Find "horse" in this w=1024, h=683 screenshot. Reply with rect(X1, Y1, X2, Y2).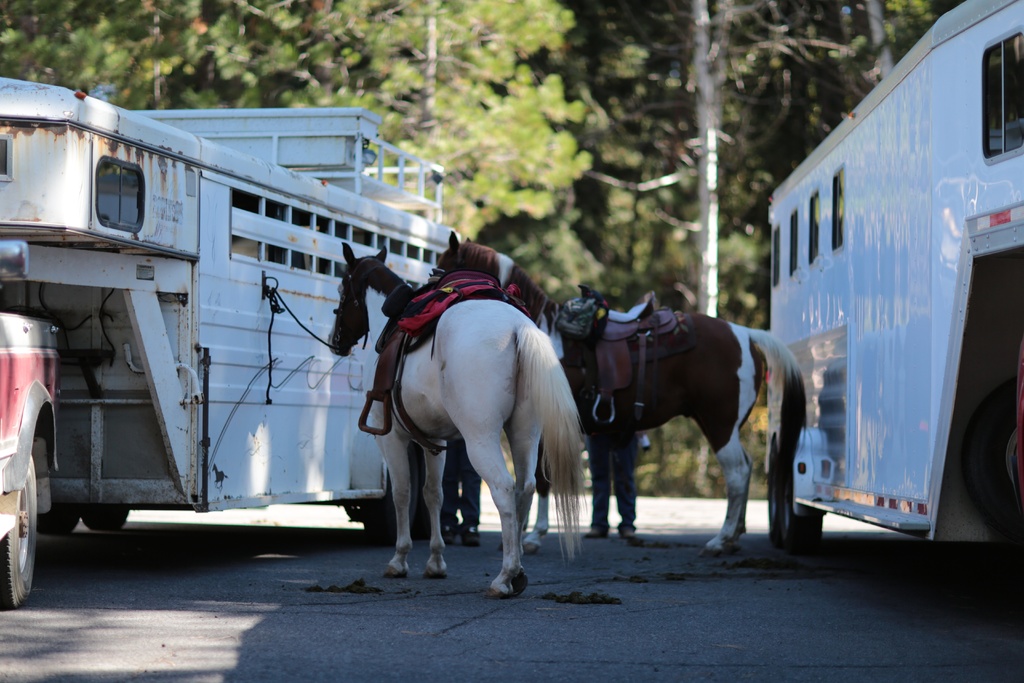
rect(426, 230, 807, 555).
